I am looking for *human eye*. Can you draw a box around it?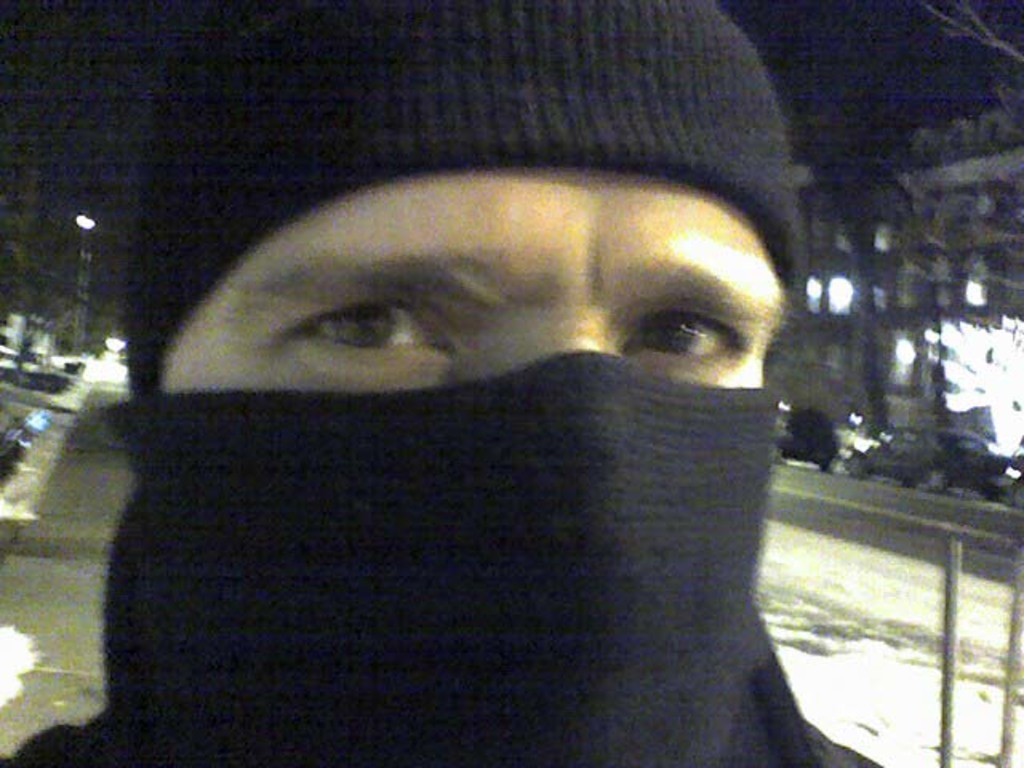
Sure, the bounding box is box(629, 294, 760, 363).
